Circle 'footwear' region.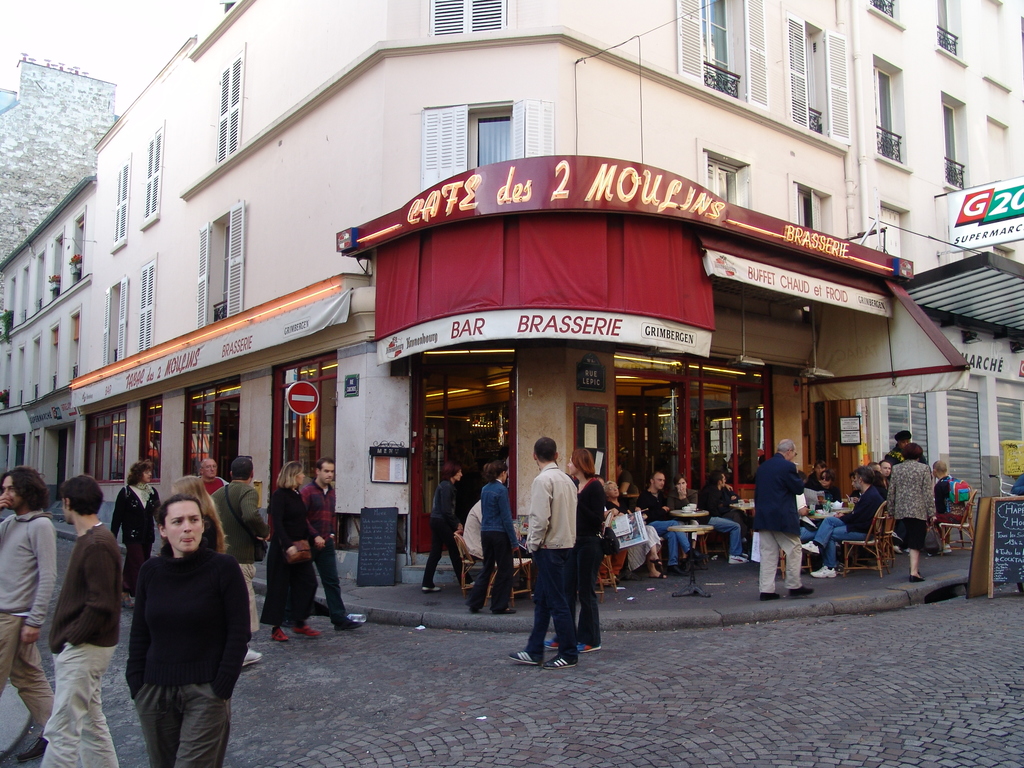
Region: pyautogui.locateOnScreen(932, 543, 956, 557).
